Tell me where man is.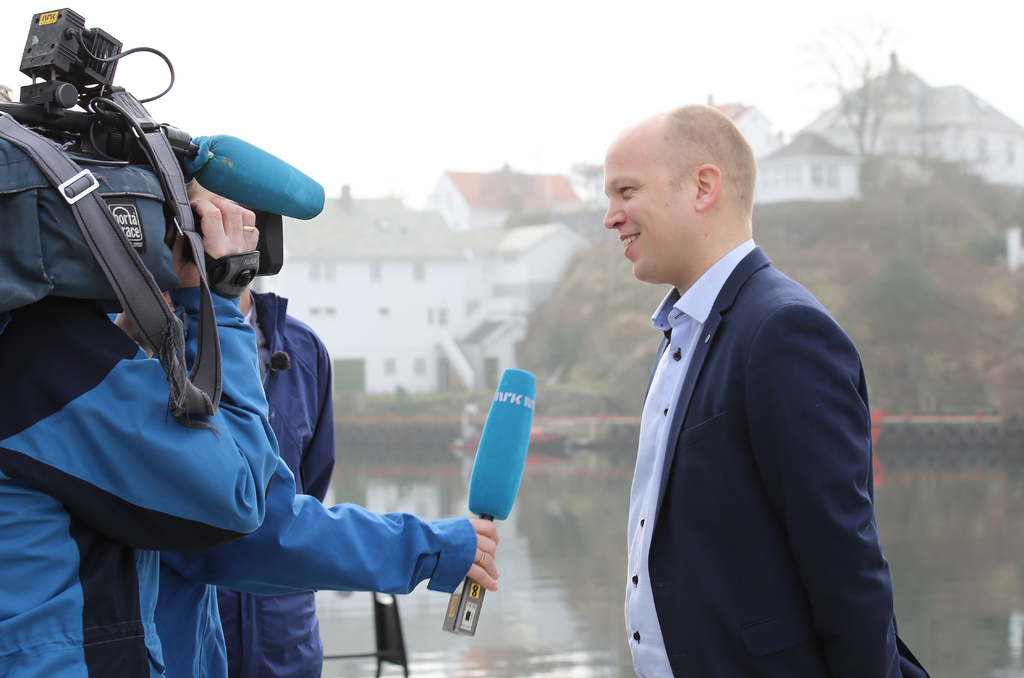
man is at (601,102,932,677).
